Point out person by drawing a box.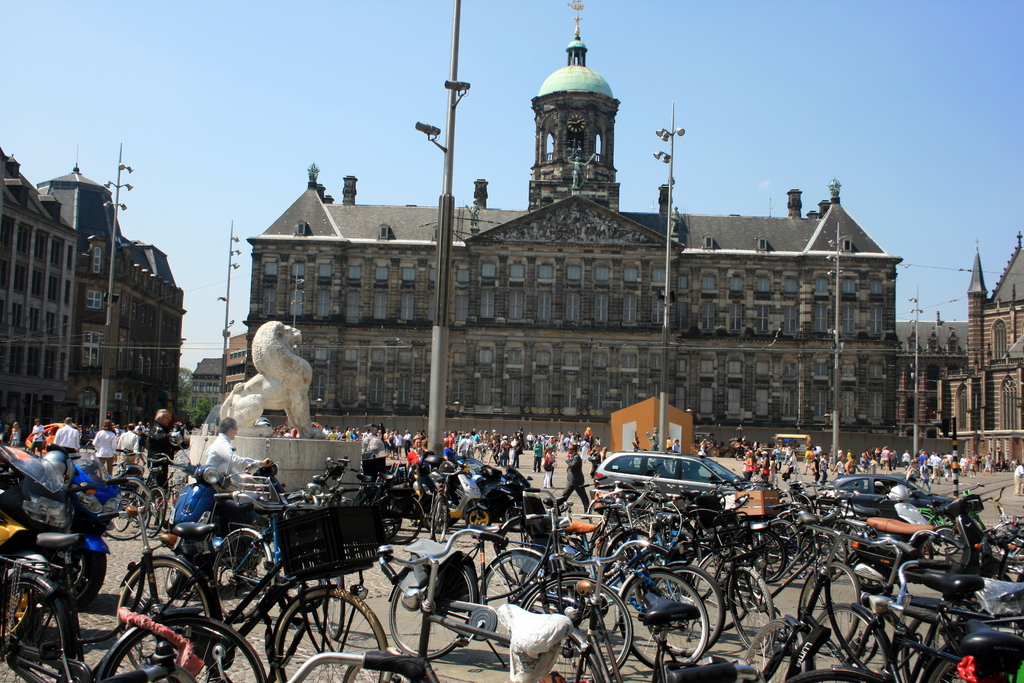
[120,427,140,465].
